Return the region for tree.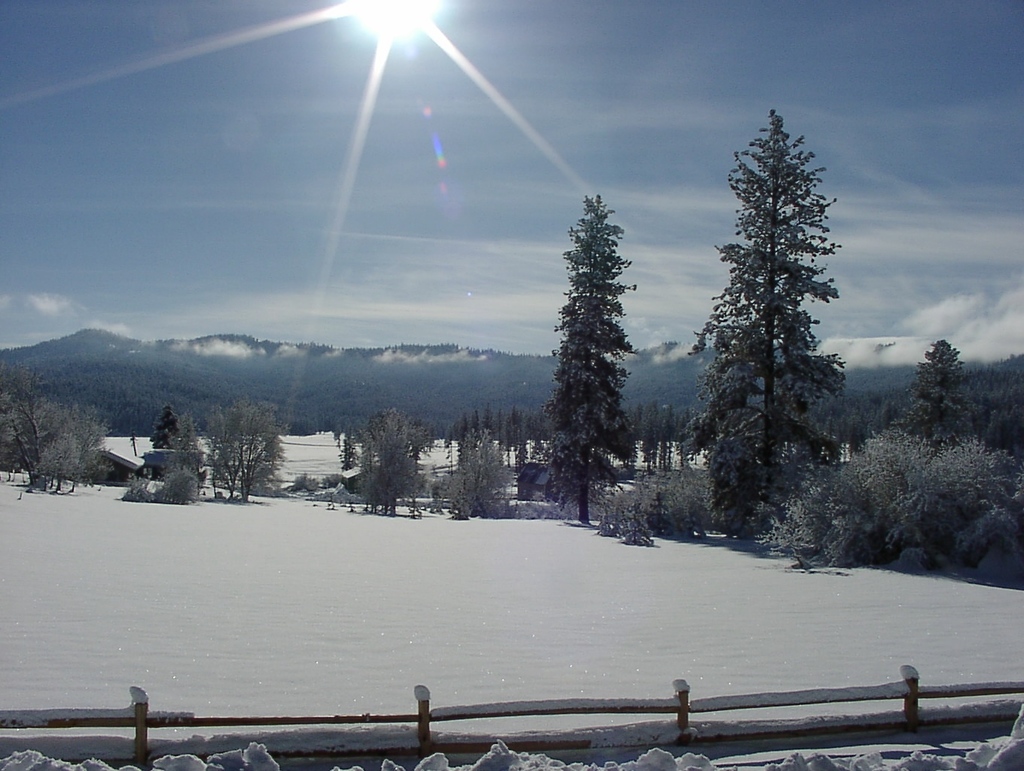
[0, 398, 33, 484].
